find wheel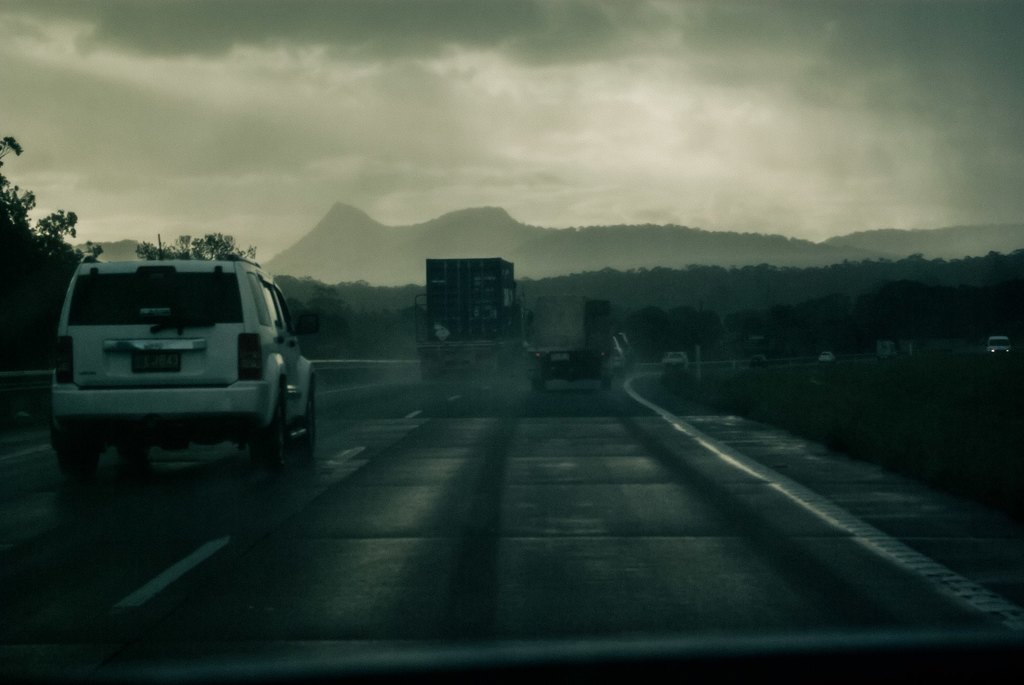
left=58, top=450, right=97, bottom=478
